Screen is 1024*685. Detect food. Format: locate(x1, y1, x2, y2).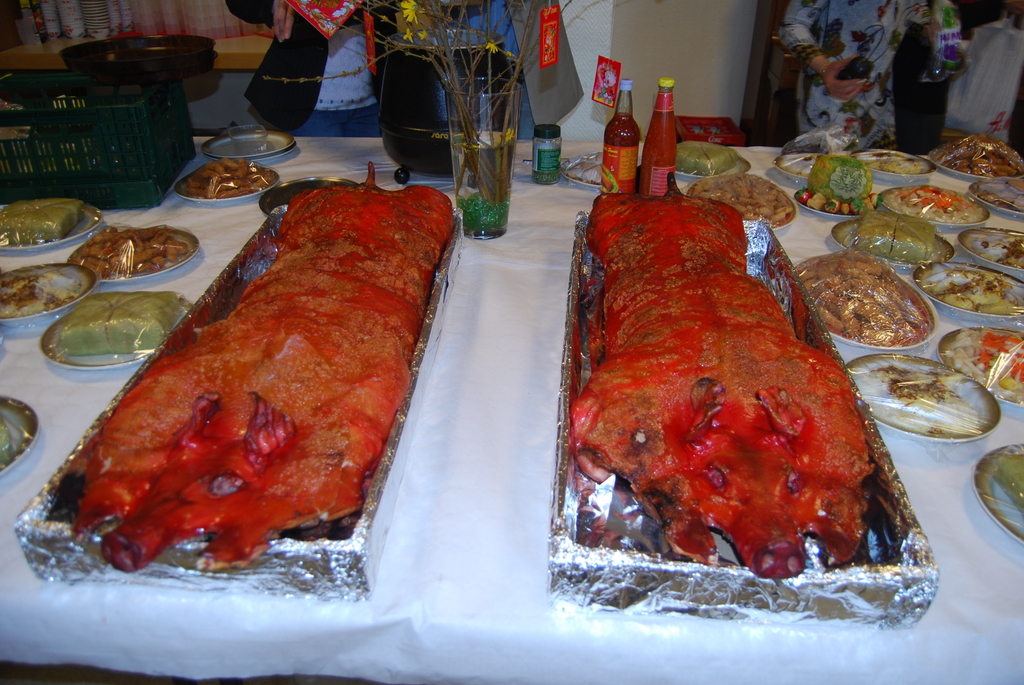
locate(884, 187, 986, 226).
